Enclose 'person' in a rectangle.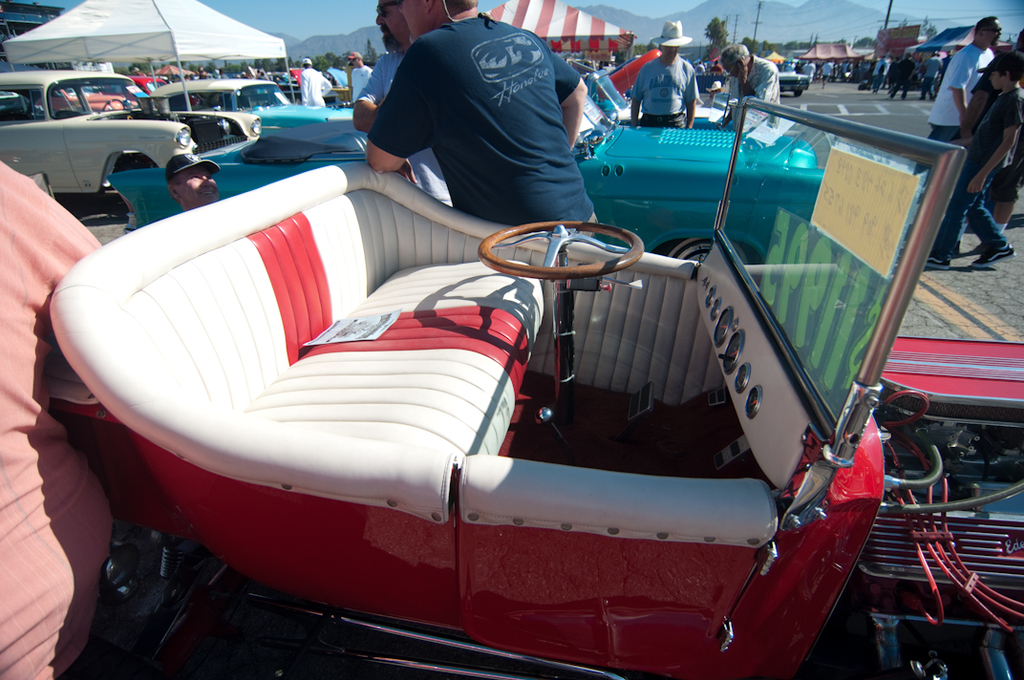
715, 41, 785, 123.
